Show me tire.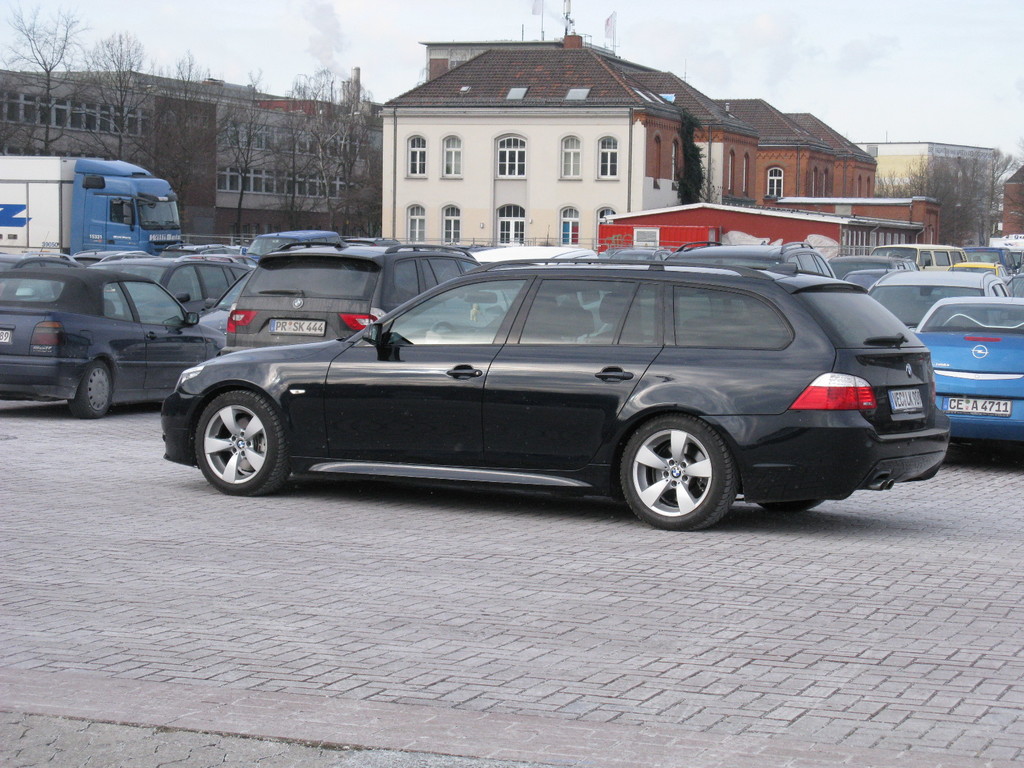
tire is here: x1=619 y1=414 x2=740 y2=532.
